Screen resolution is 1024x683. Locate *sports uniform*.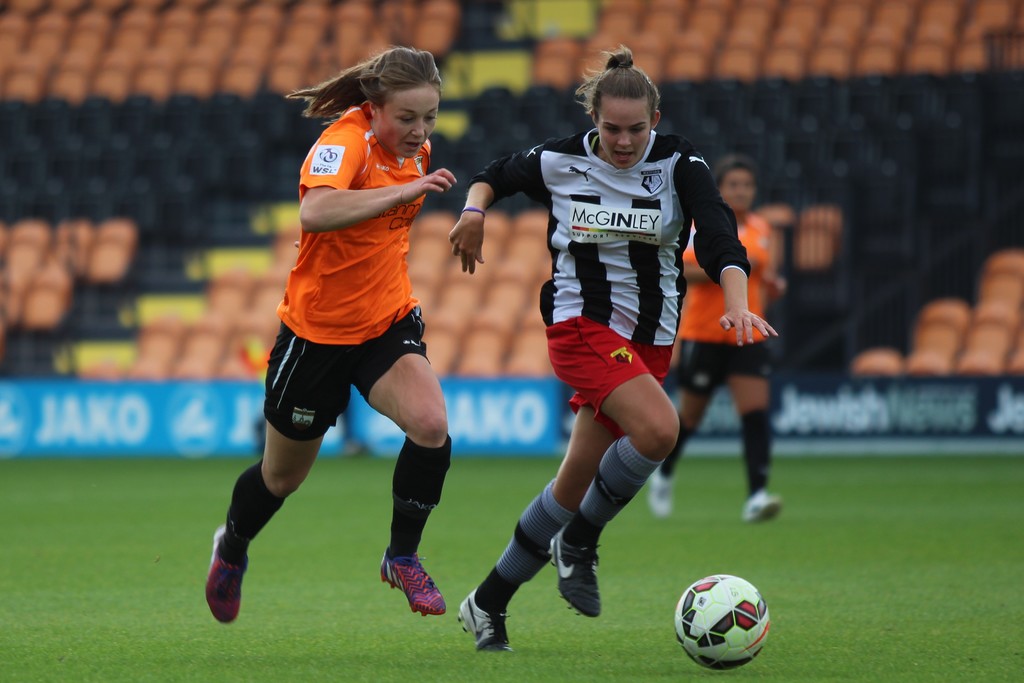
<region>473, 47, 749, 670</region>.
